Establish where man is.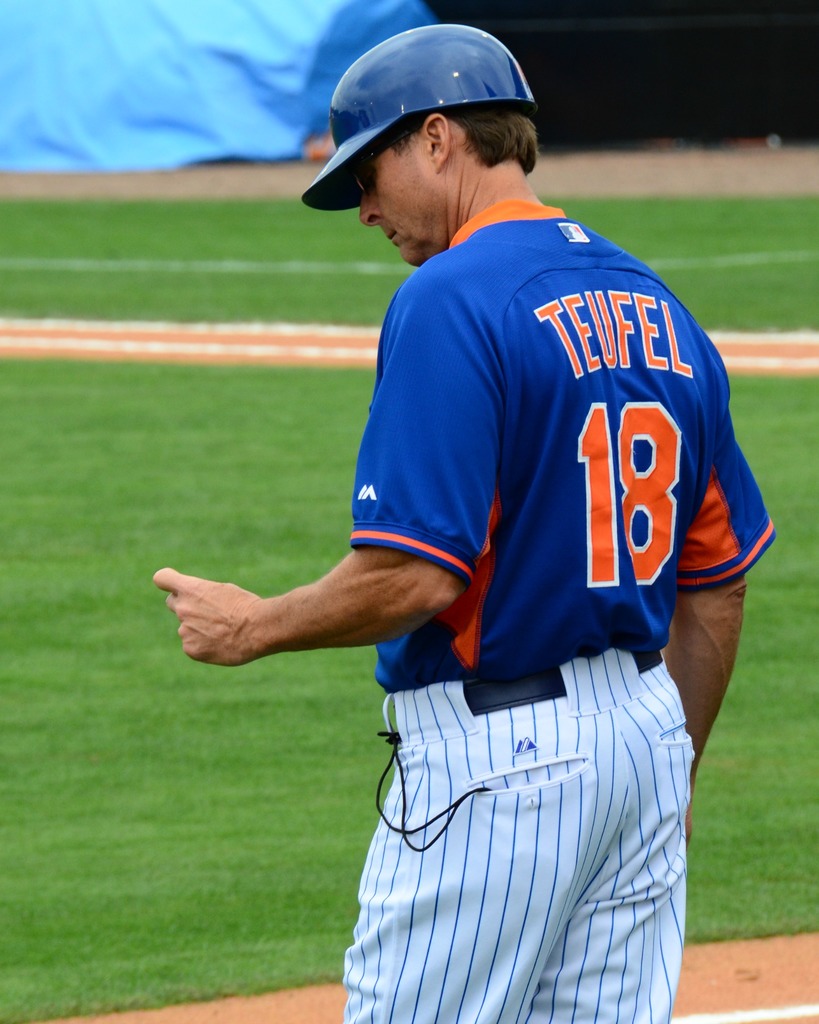
Established at 176/26/807/979.
